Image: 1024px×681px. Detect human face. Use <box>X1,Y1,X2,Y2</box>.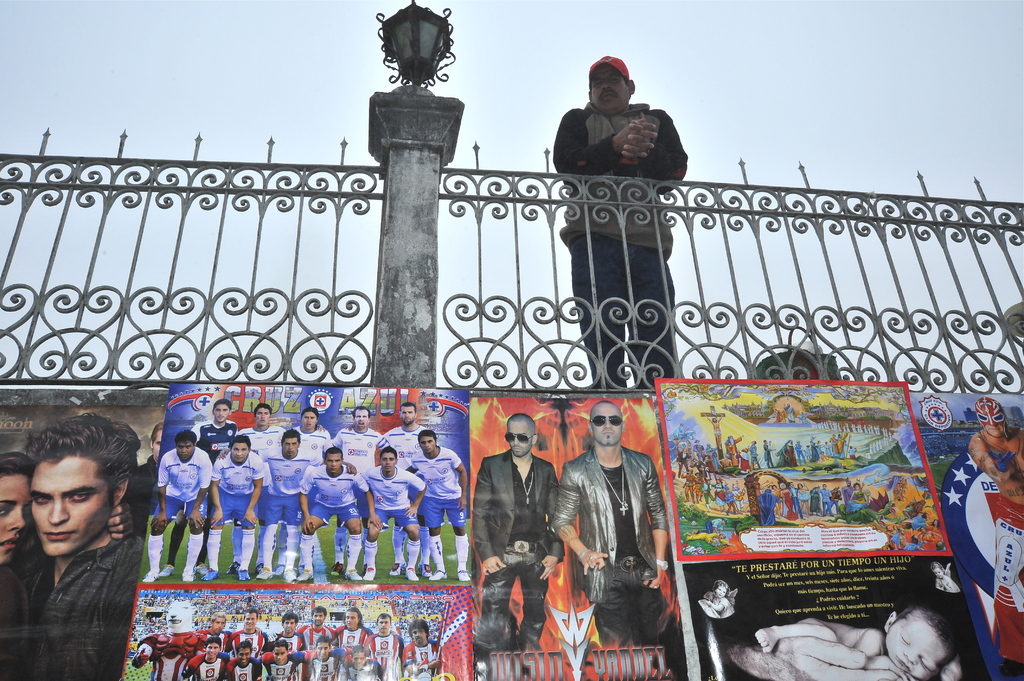
<box>271,648,288,663</box>.
